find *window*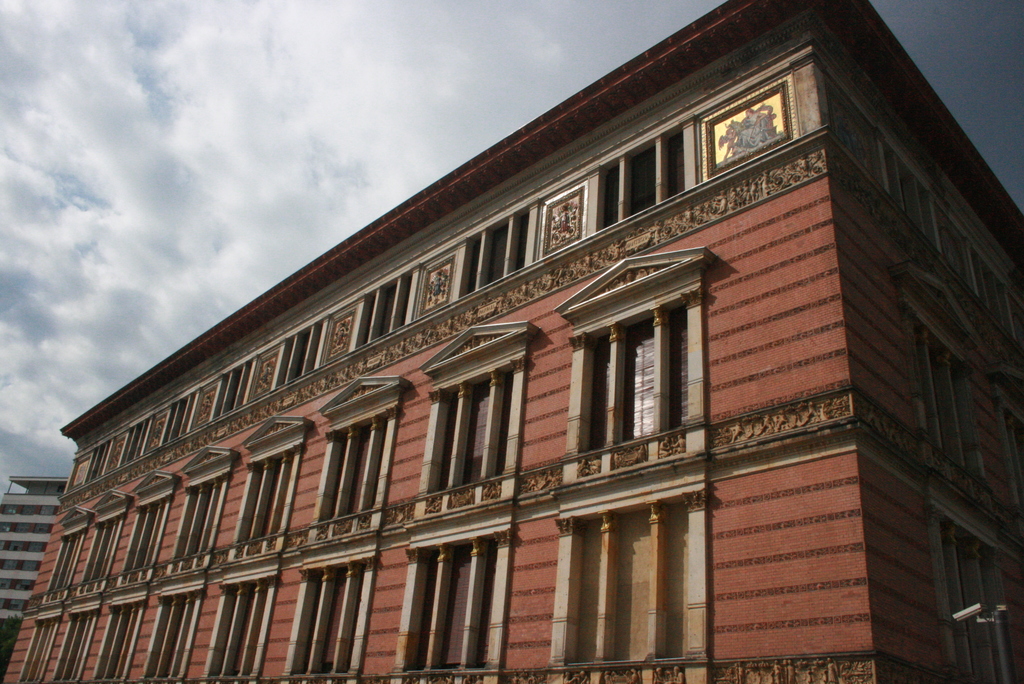
left=284, top=551, right=373, bottom=683
